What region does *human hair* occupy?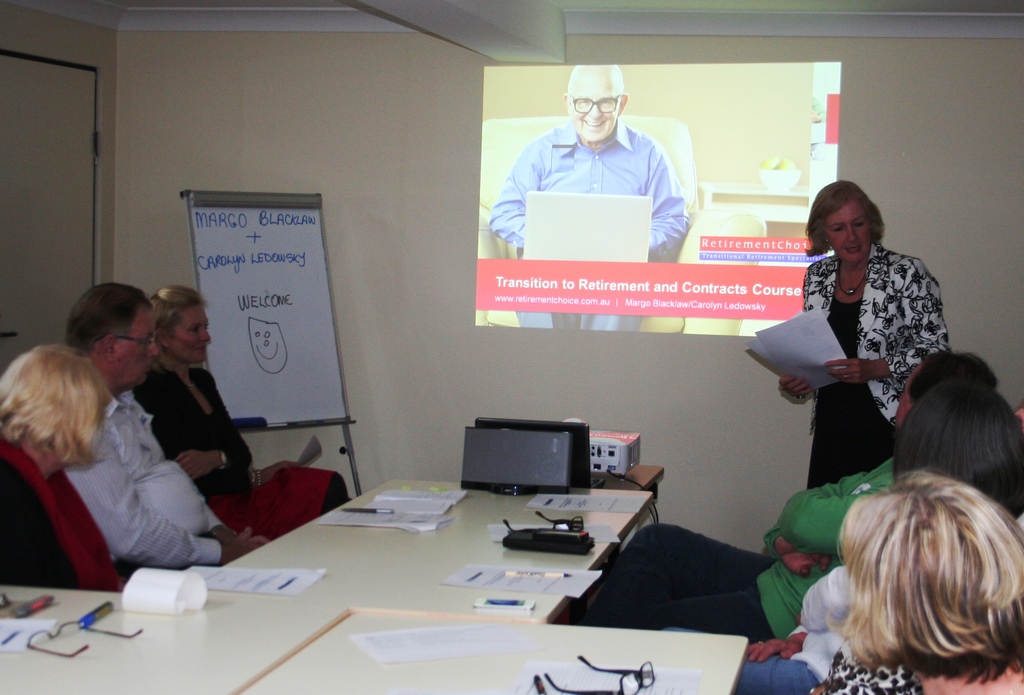
<bbox>904, 346, 999, 400</bbox>.
